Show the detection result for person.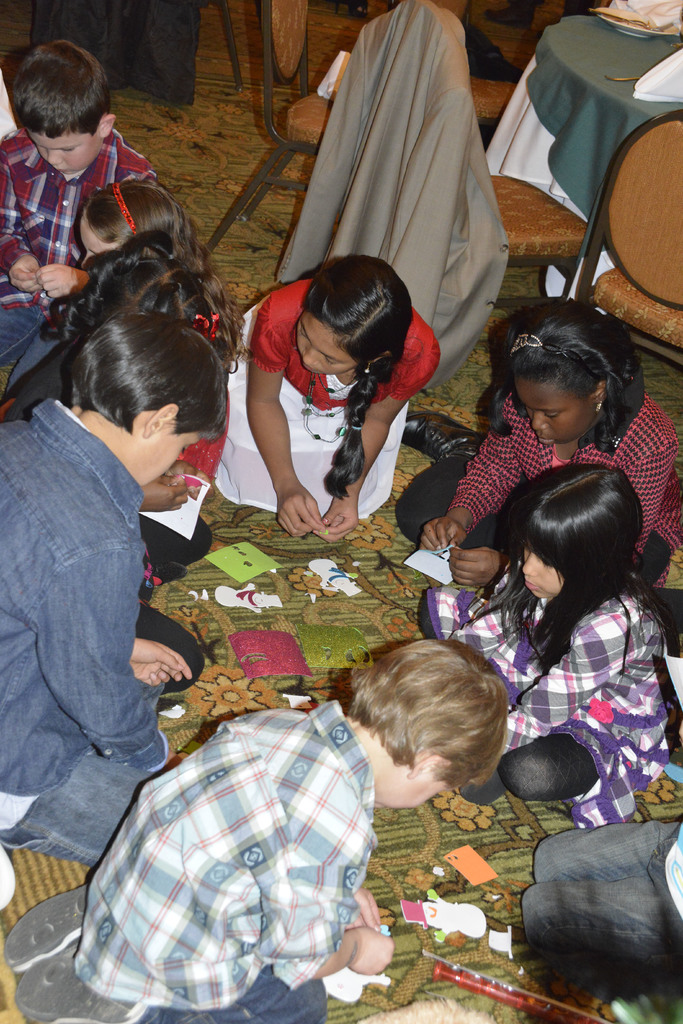
crop(3, 269, 229, 854).
